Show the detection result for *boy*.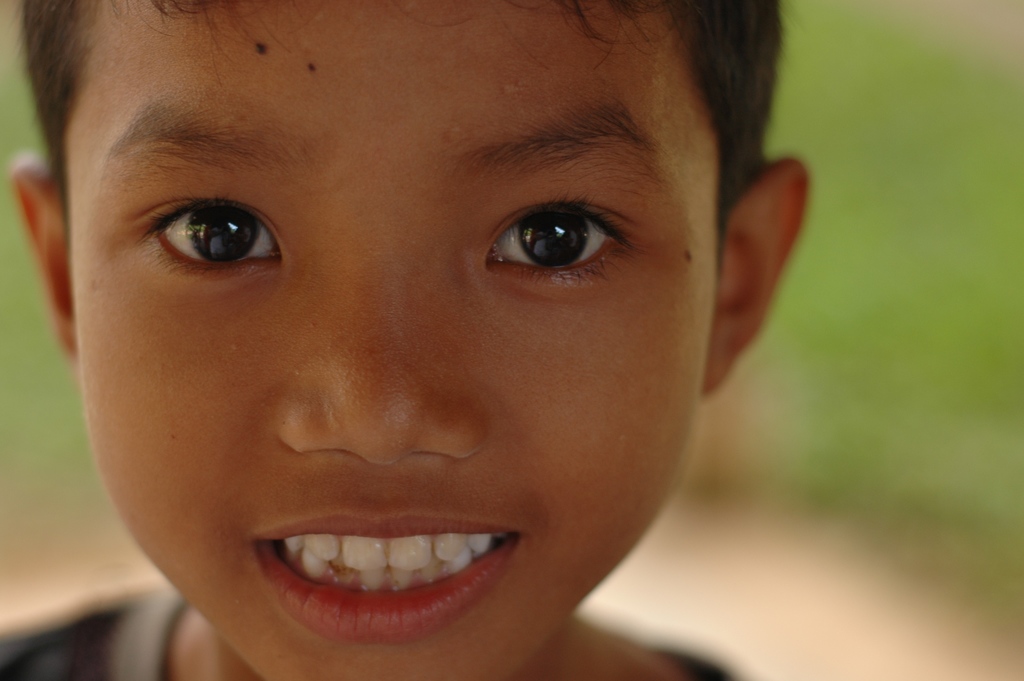
[0, 0, 883, 680].
